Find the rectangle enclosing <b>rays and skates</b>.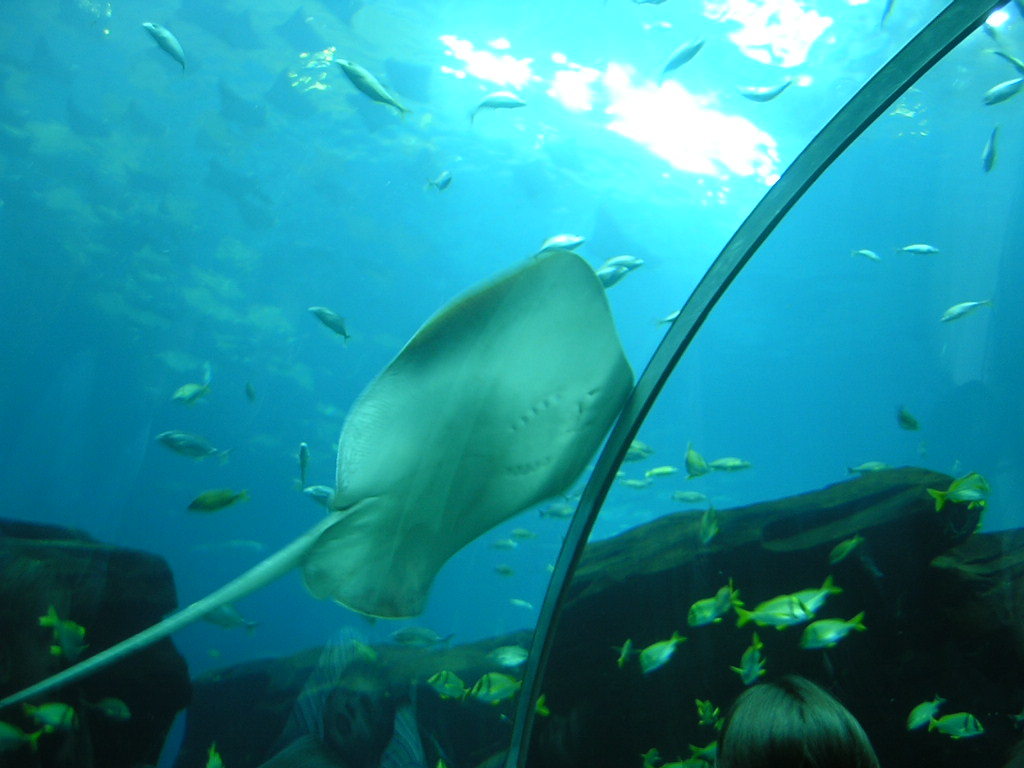
locate(0, 245, 636, 713).
